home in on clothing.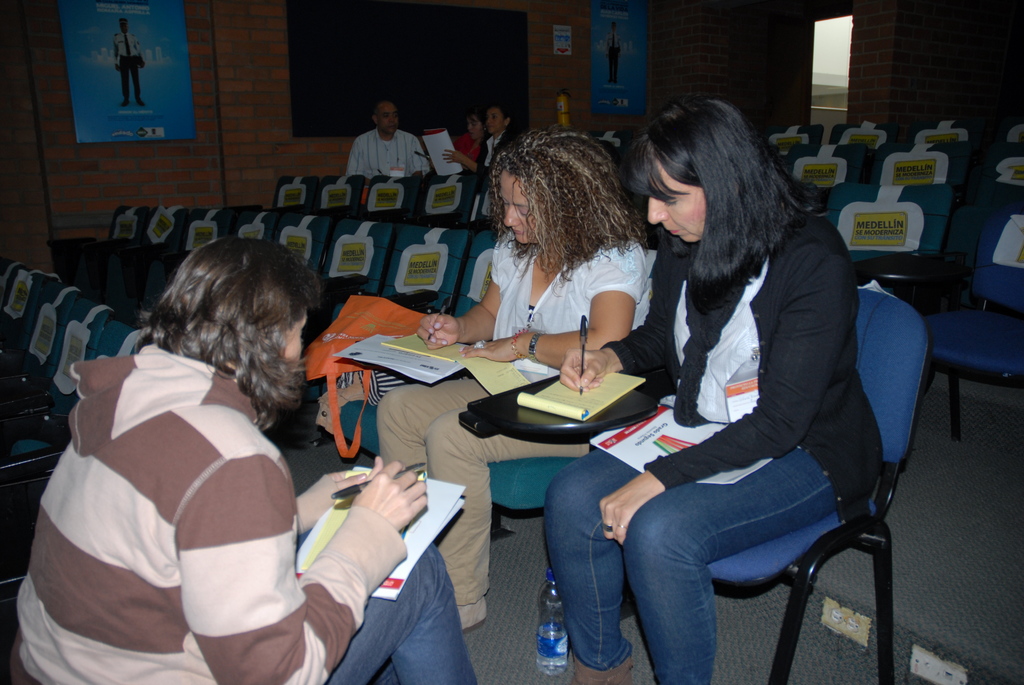
Homed in at (13,336,410,681).
